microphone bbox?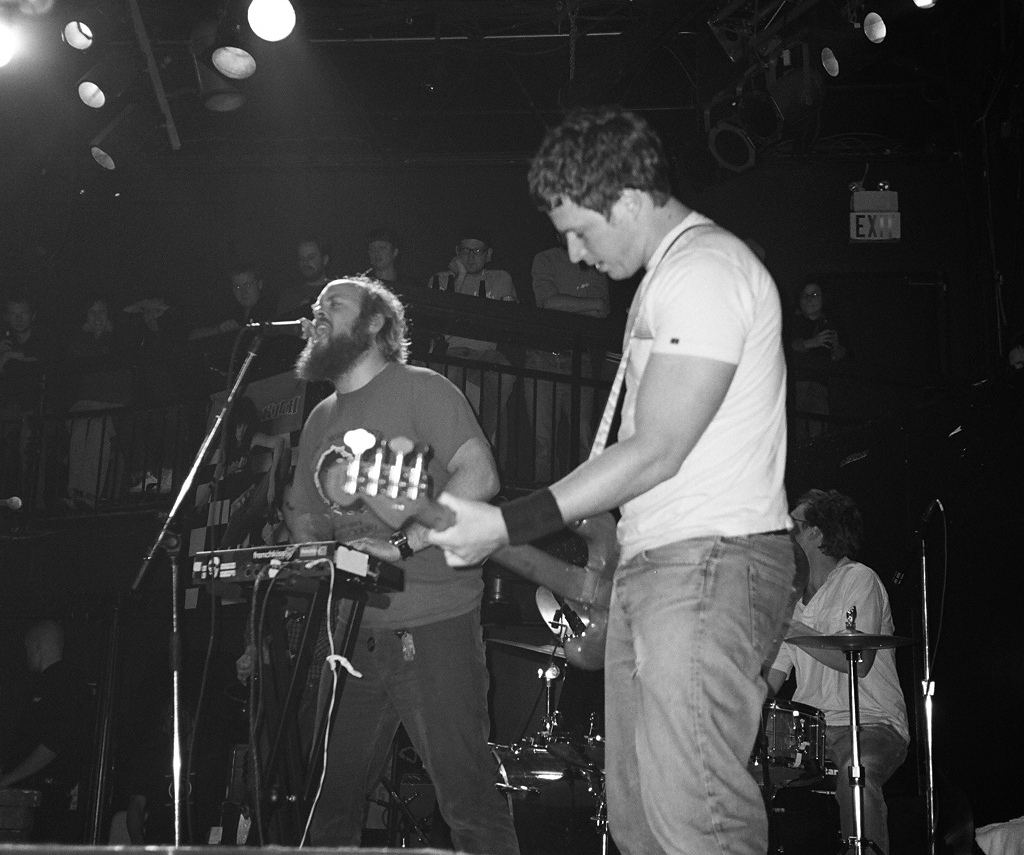
bbox(242, 315, 309, 337)
